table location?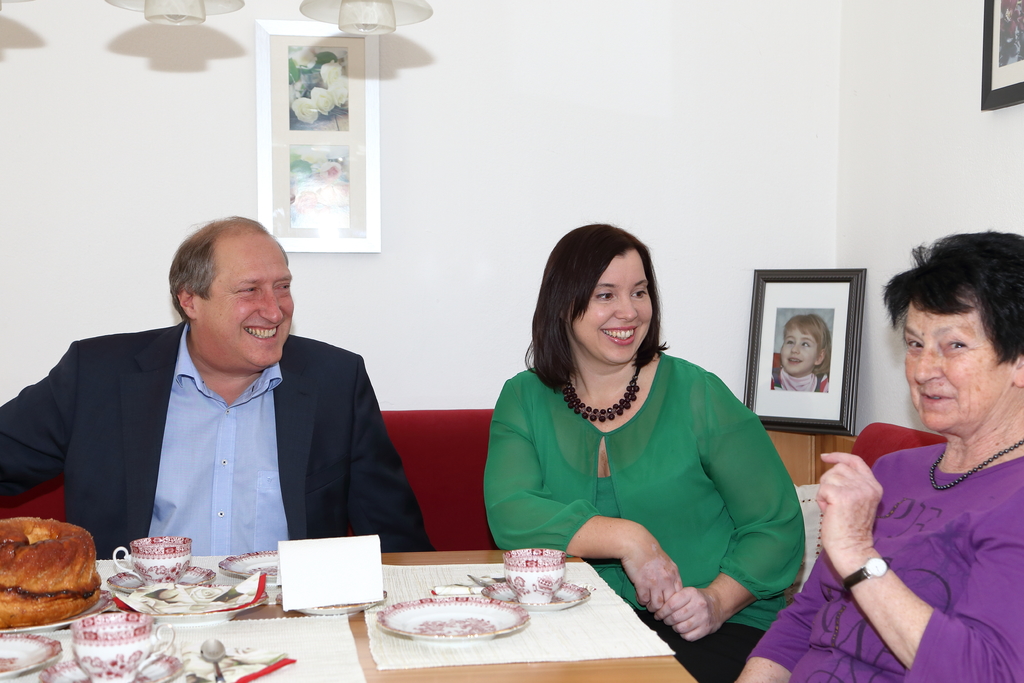
[left=0, top=522, right=784, bottom=678]
